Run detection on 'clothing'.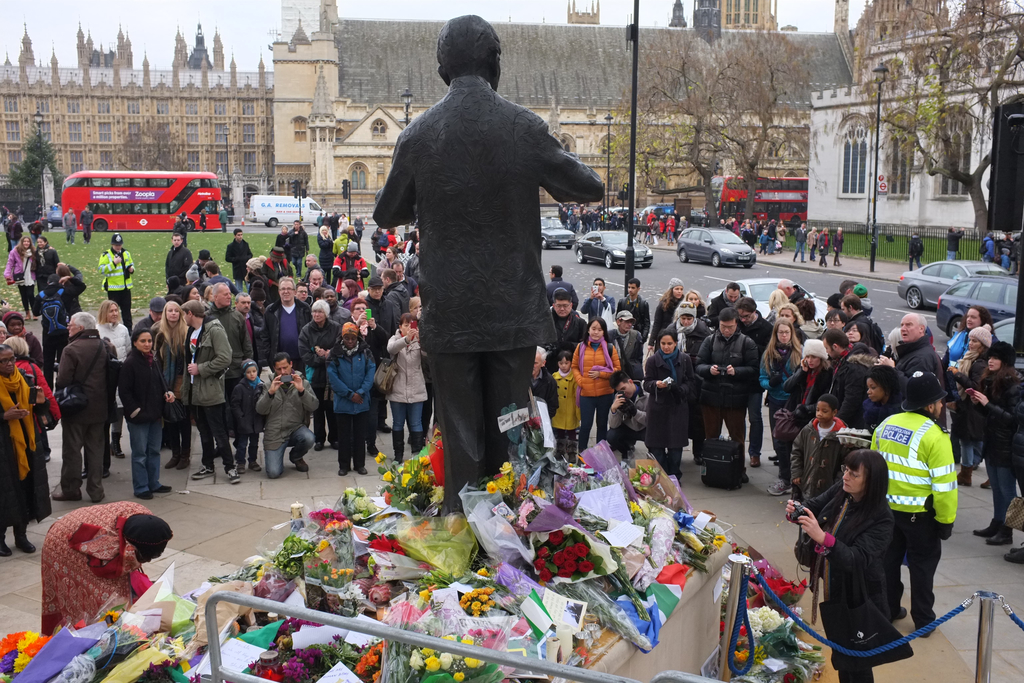
Result: bbox(808, 231, 818, 258).
